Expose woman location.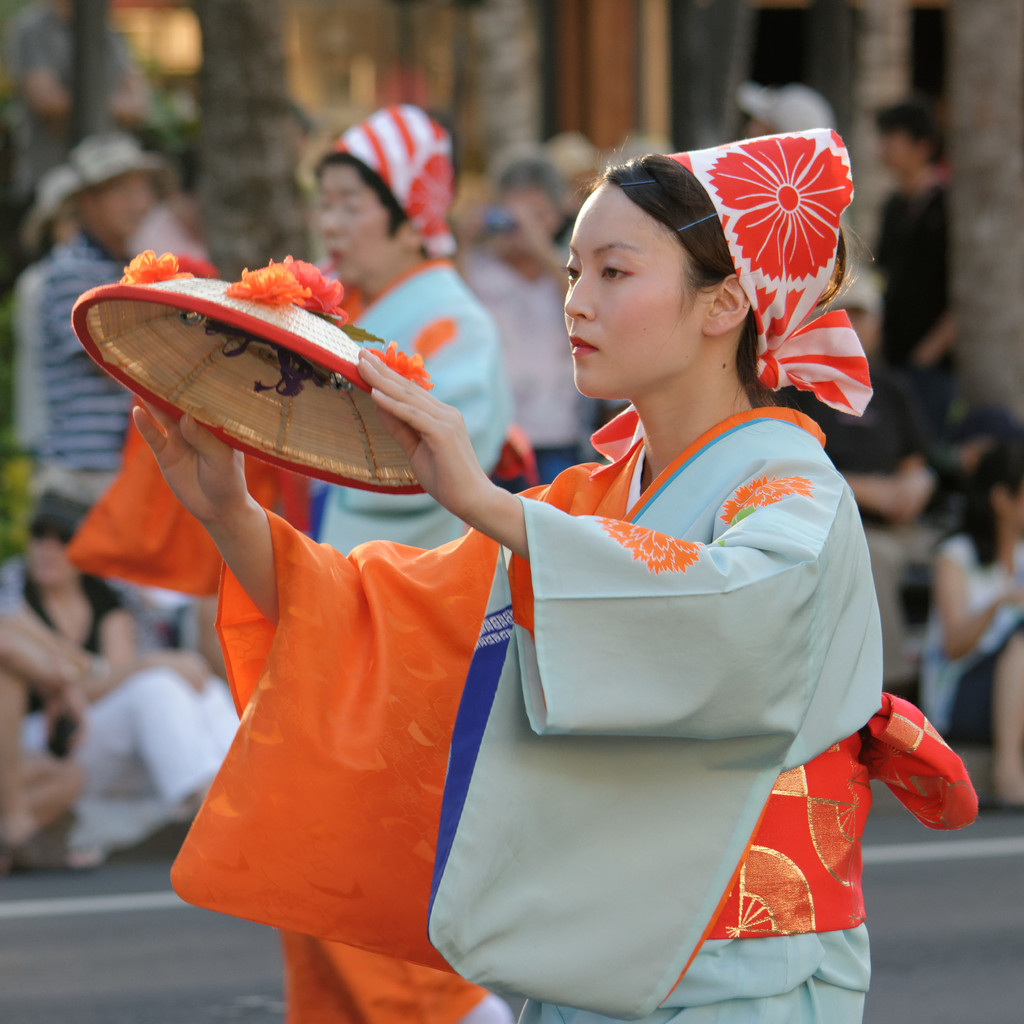
Exposed at Rect(920, 442, 1023, 813).
